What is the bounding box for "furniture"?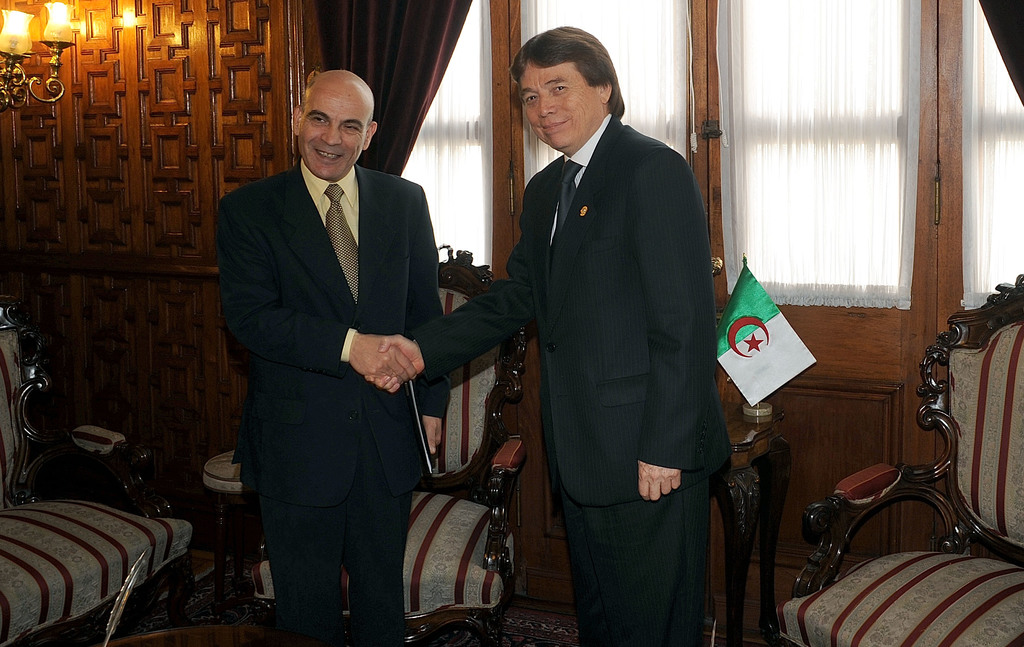
<region>764, 272, 1023, 646</region>.
